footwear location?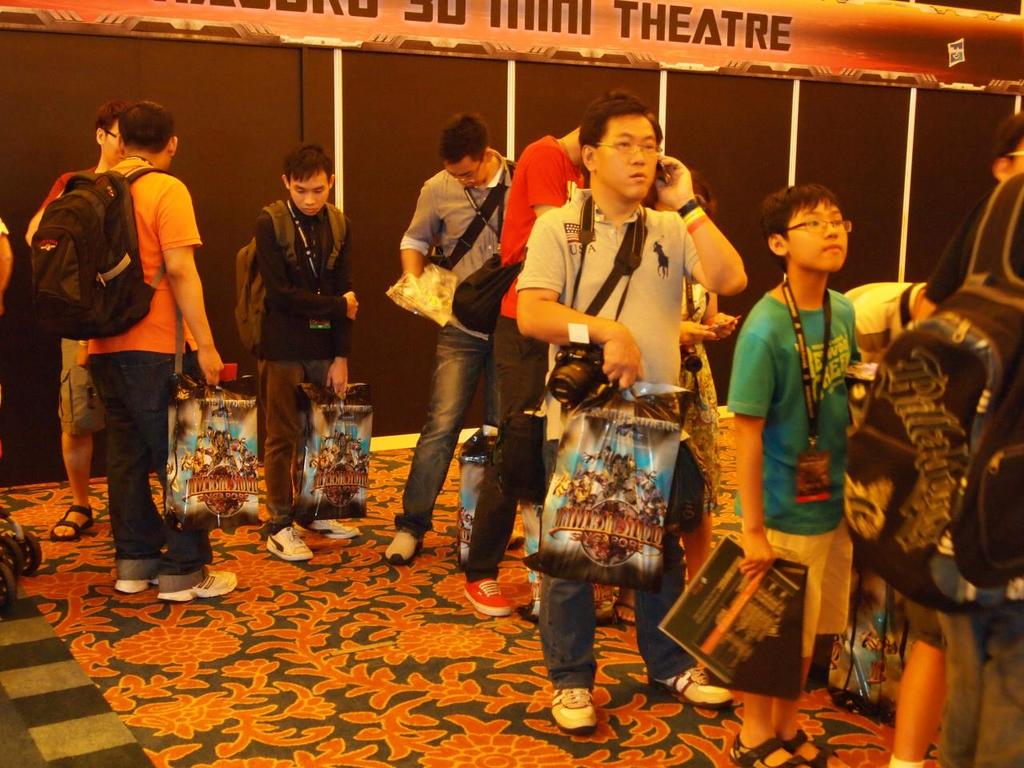
[left=155, top=576, right=238, bottom=596]
